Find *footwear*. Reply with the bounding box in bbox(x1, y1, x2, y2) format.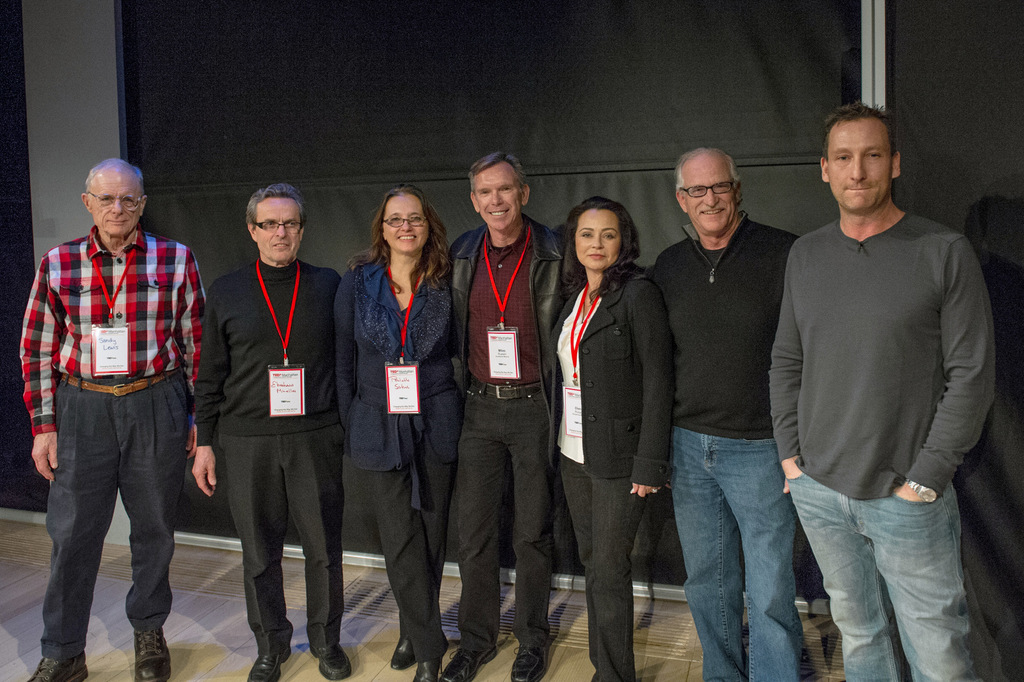
bbox(394, 635, 419, 670).
